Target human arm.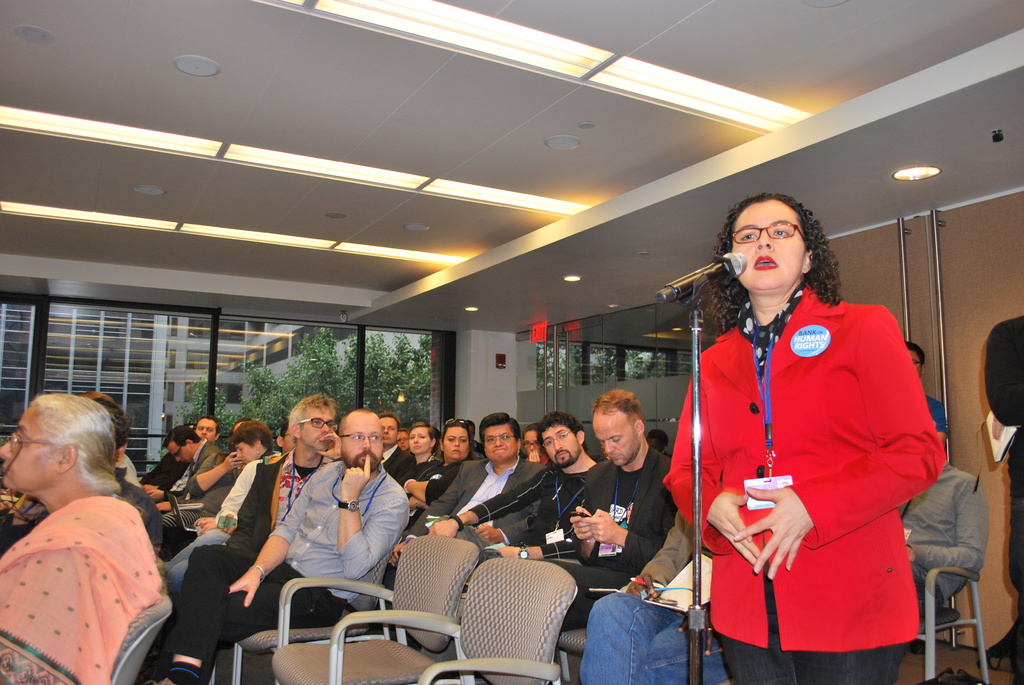
Target region: select_region(140, 466, 179, 490).
